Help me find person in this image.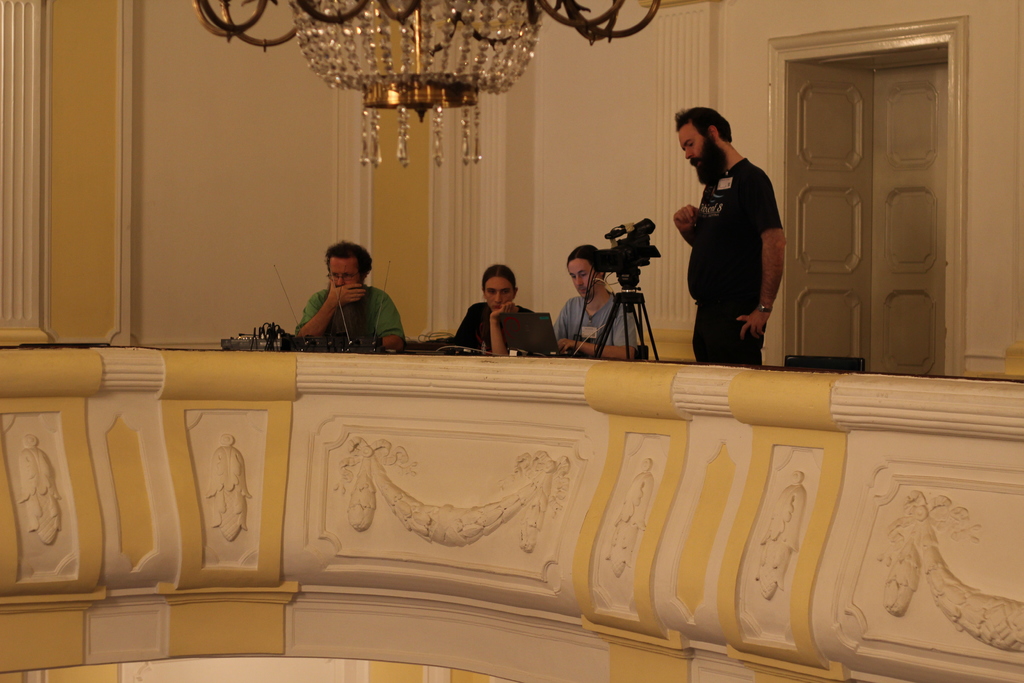
Found it: <region>671, 105, 785, 369</region>.
